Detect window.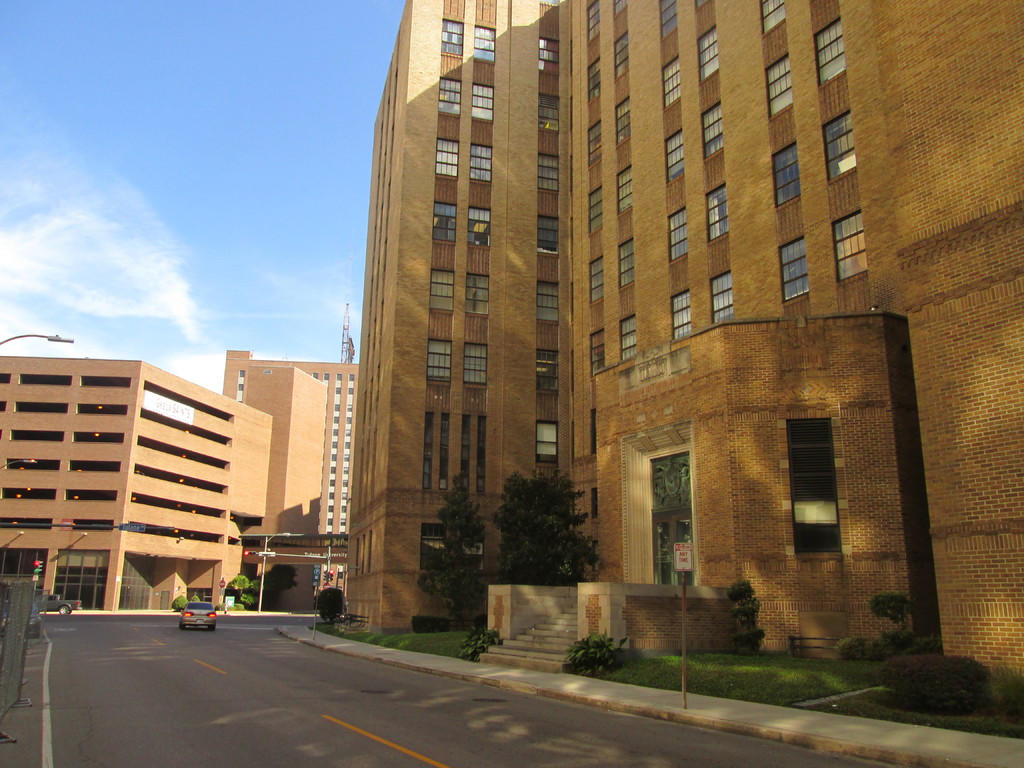
Detected at x1=74, y1=520, x2=113, y2=532.
